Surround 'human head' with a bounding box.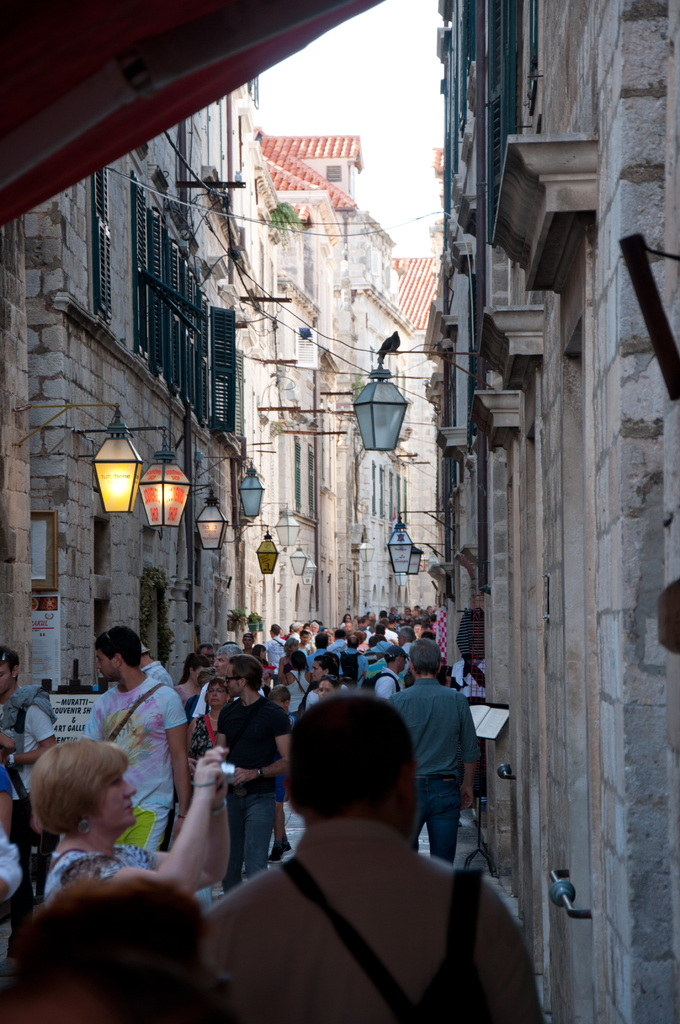
283:698:427:847.
